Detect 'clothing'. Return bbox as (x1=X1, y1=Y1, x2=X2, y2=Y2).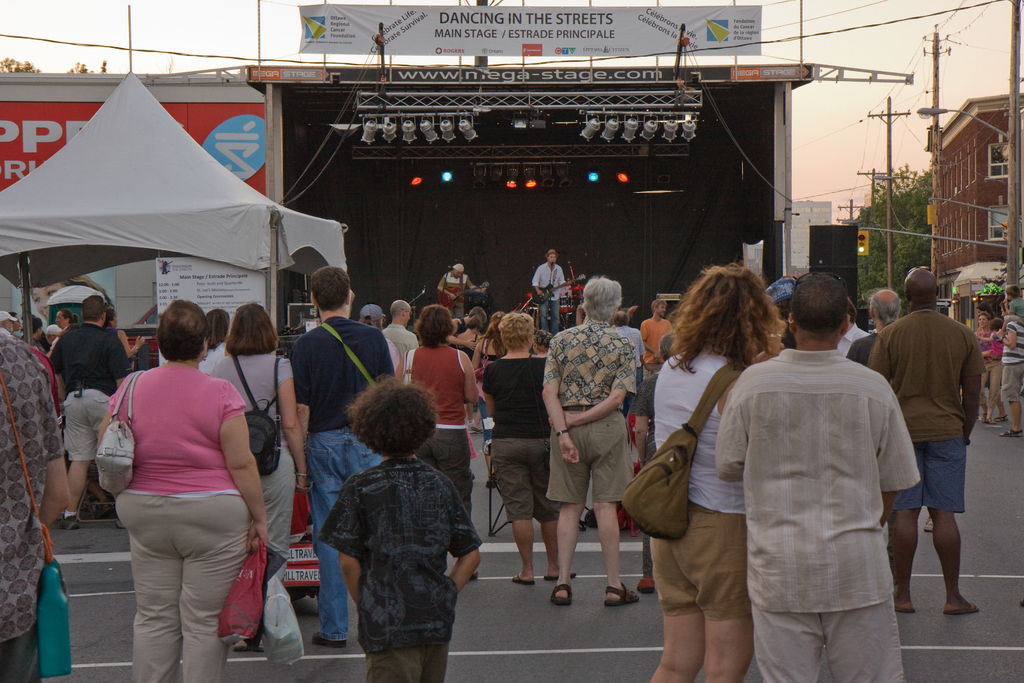
(x1=0, y1=322, x2=64, y2=682).
